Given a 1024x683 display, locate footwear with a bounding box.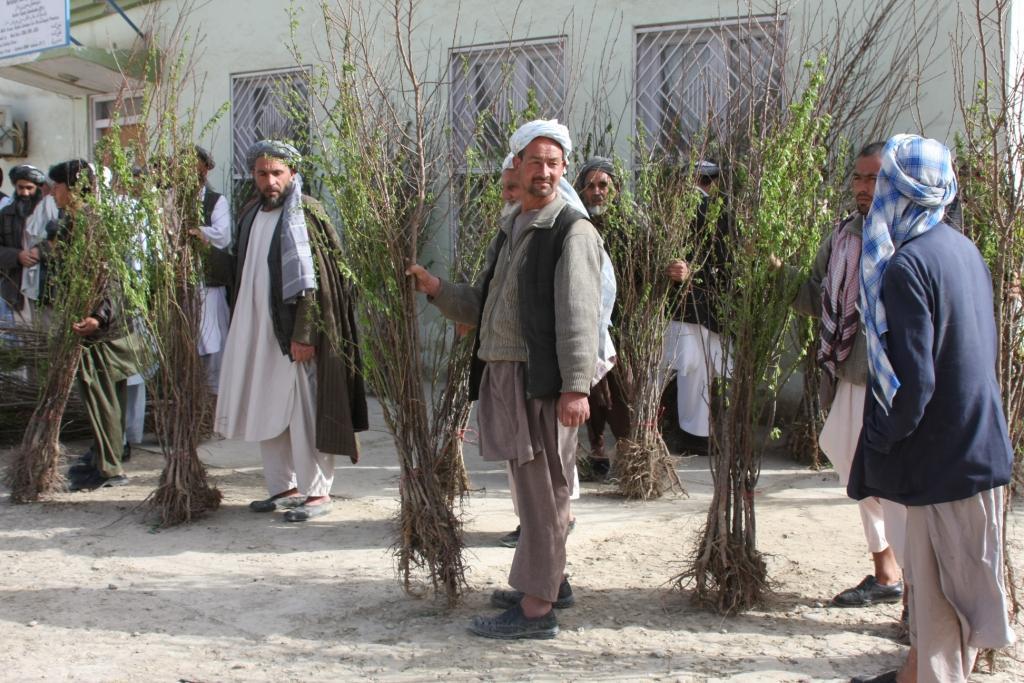
Located: x1=237 y1=485 x2=296 y2=517.
